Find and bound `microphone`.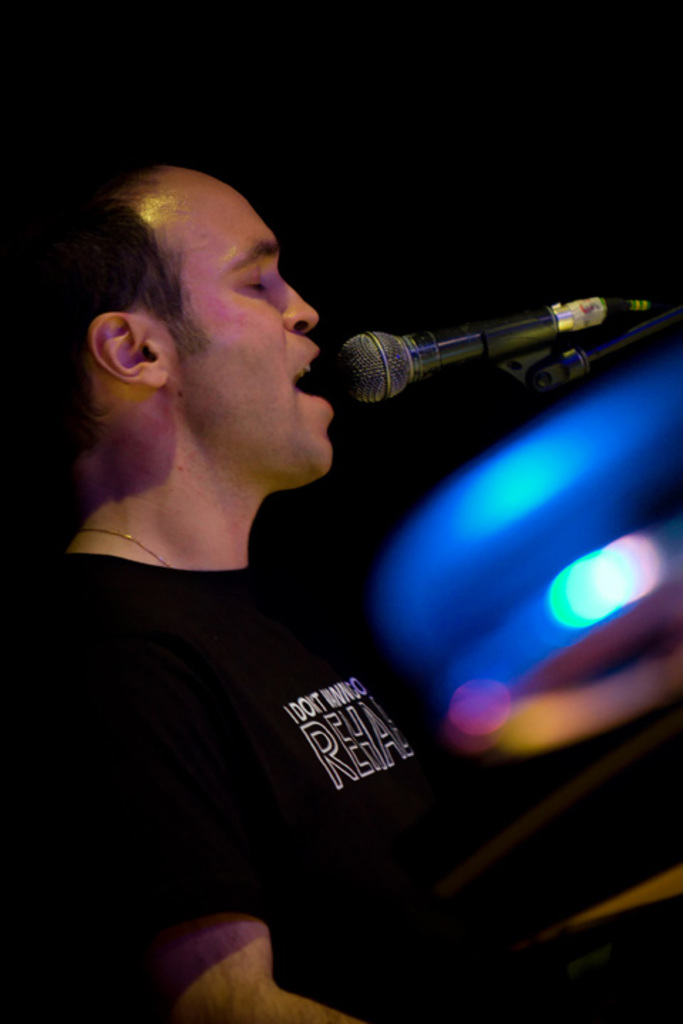
Bound: {"x1": 296, "y1": 283, "x2": 659, "y2": 421}.
